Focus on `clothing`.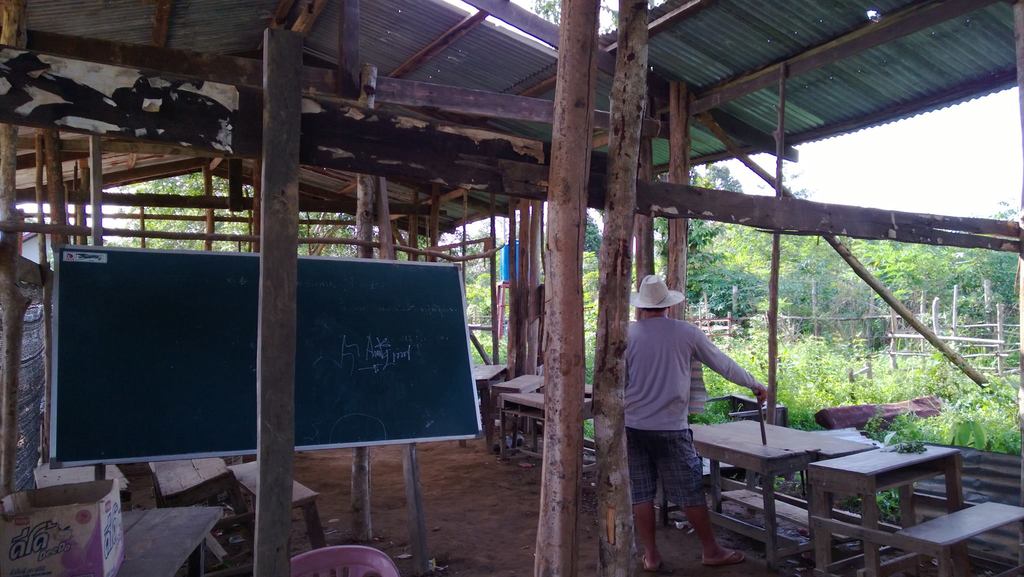
Focused at 630:309:760:508.
